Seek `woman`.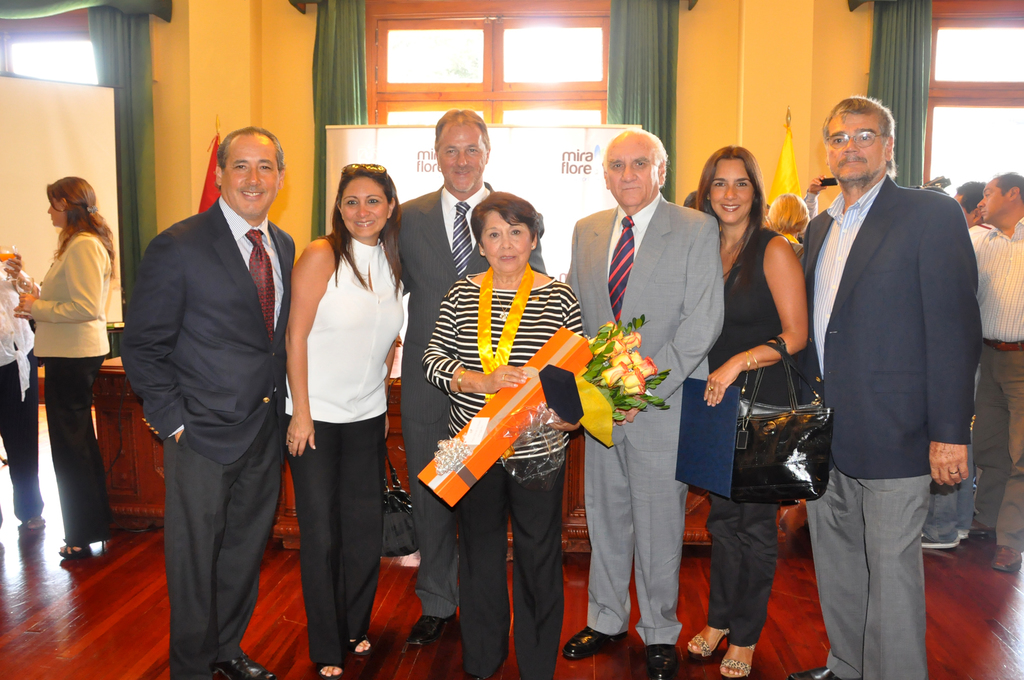
left=676, top=147, right=823, bottom=679.
